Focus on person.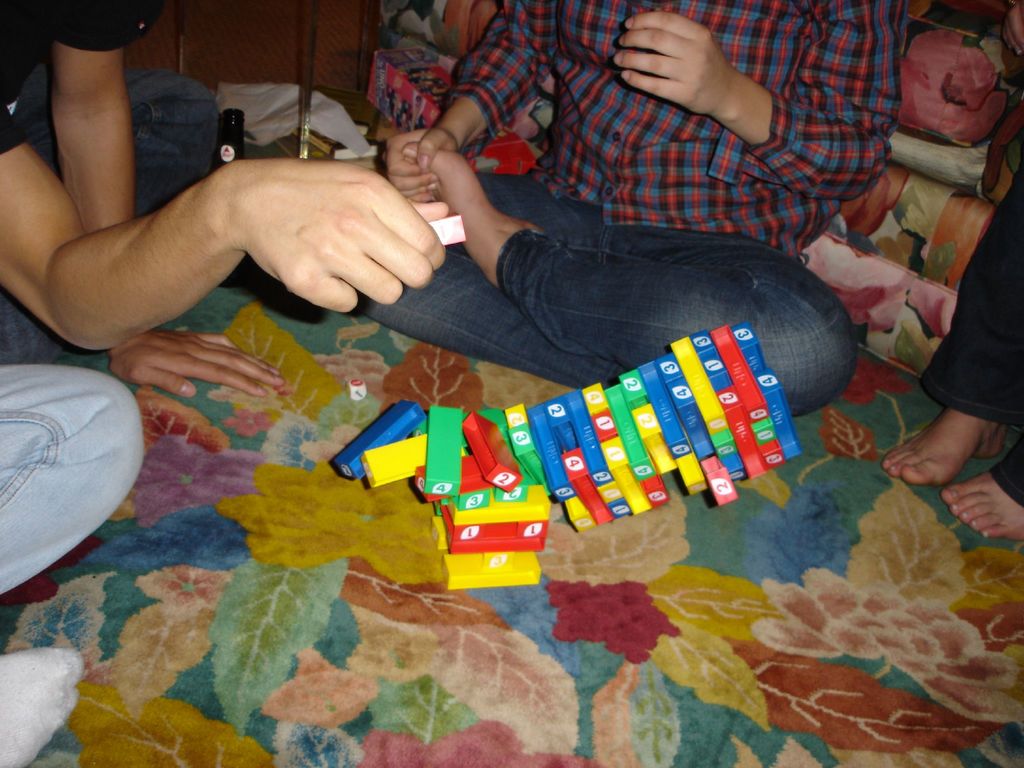
Focused at 33, 12, 430, 406.
